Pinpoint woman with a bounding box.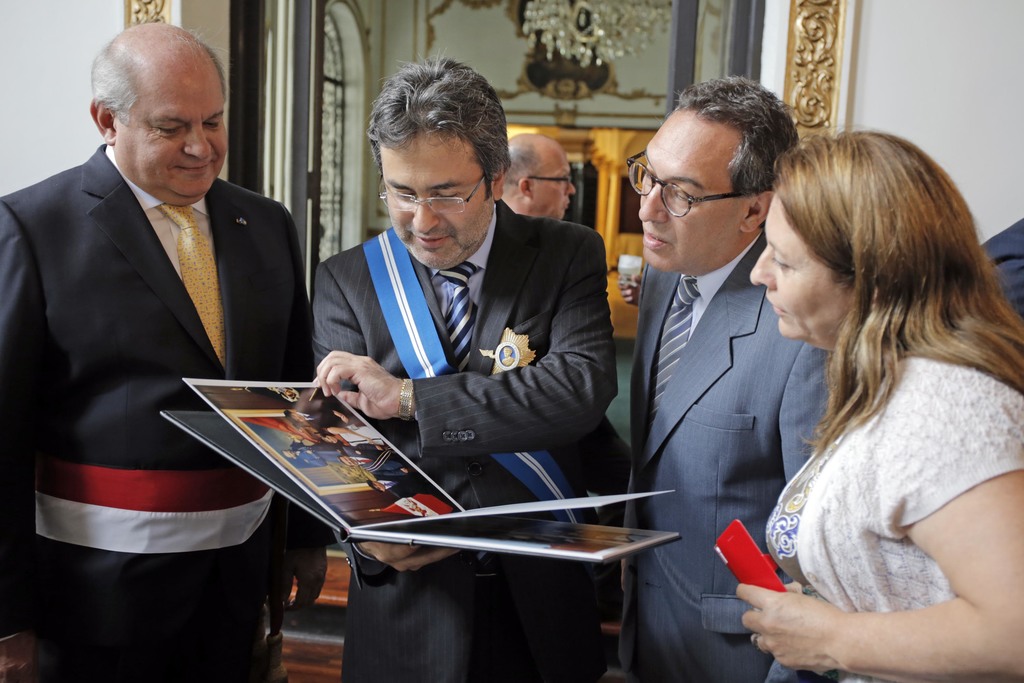
684:103:1010:682.
